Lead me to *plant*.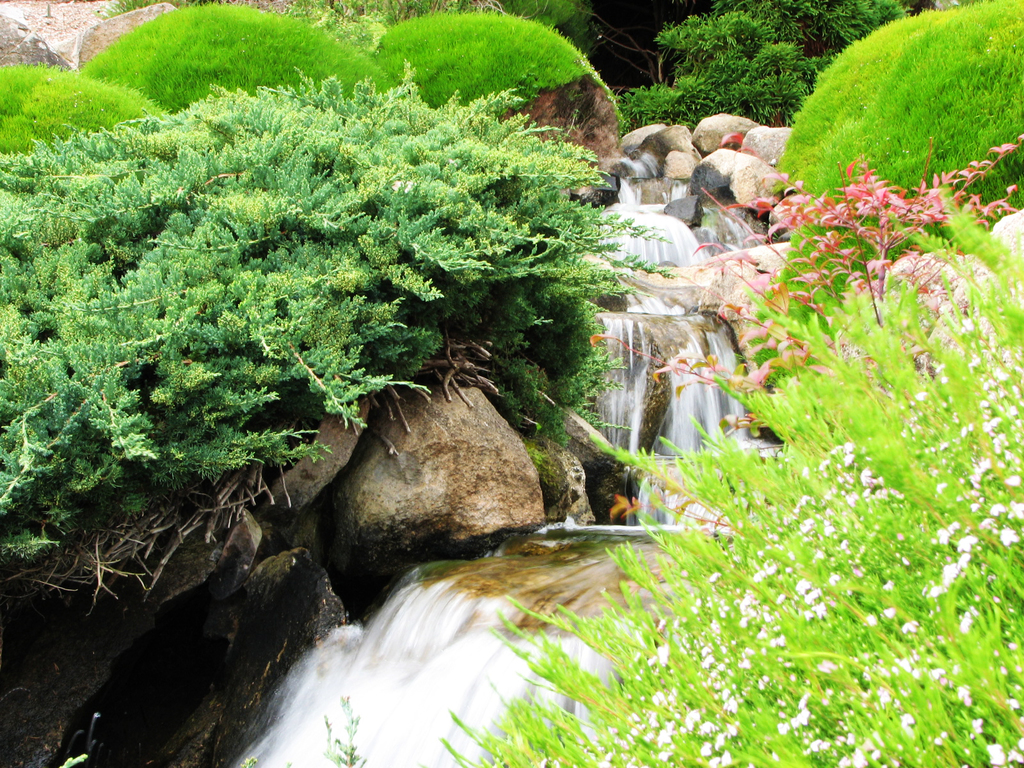
Lead to (left=0, top=56, right=678, bottom=621).
